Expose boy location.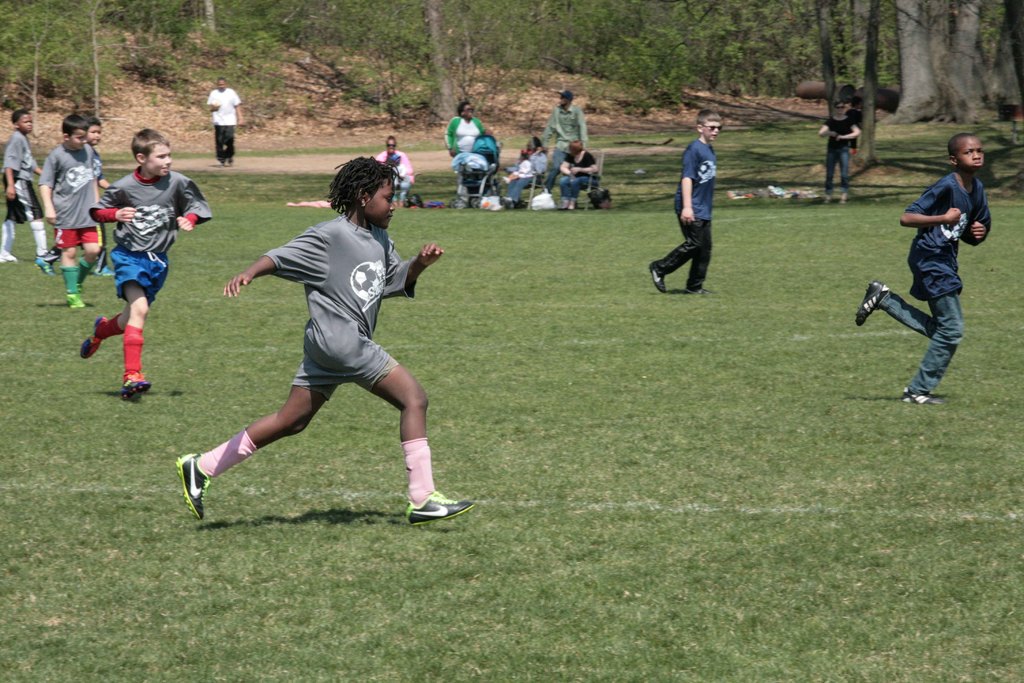
Exposed at [83,130,210,402].
